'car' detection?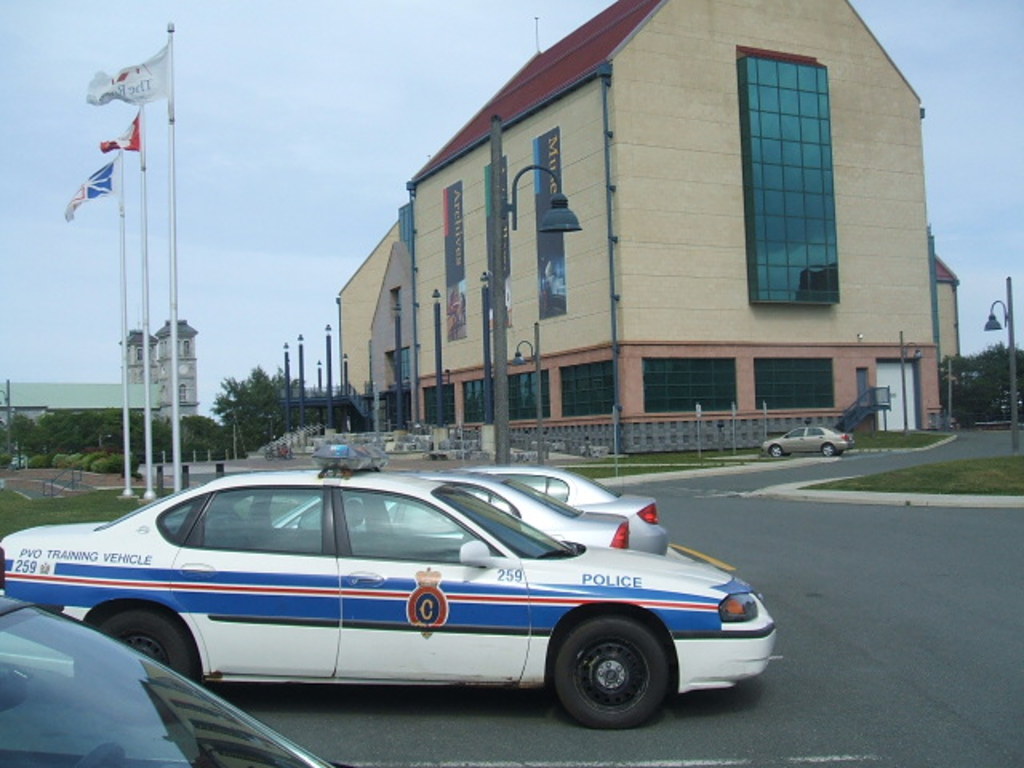
0 472 774 726
